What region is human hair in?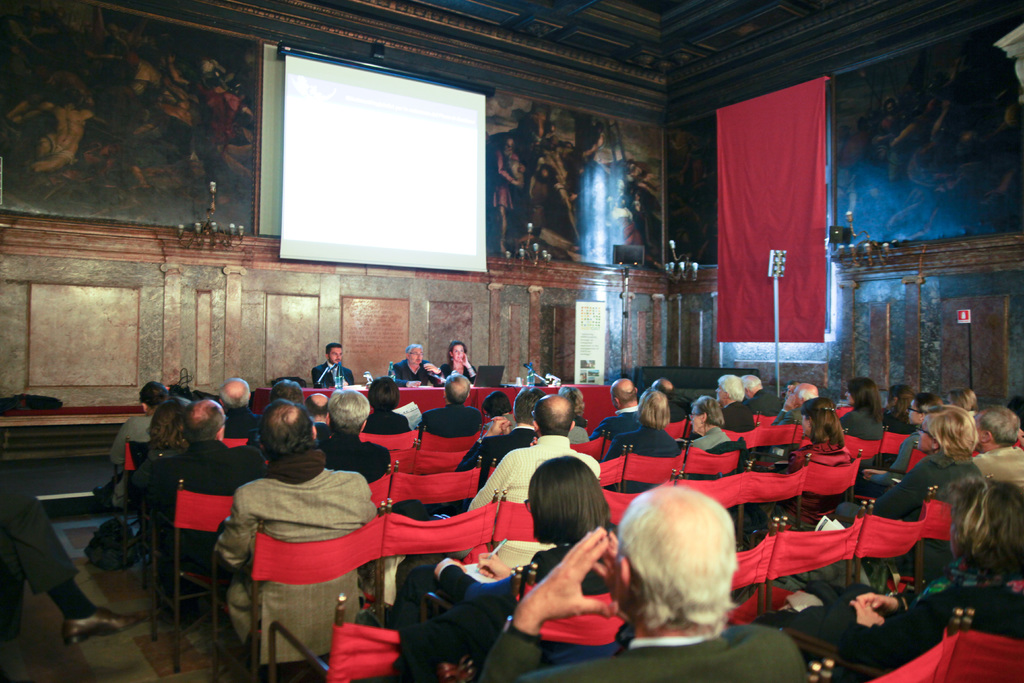
405, 342, 424, 352.
